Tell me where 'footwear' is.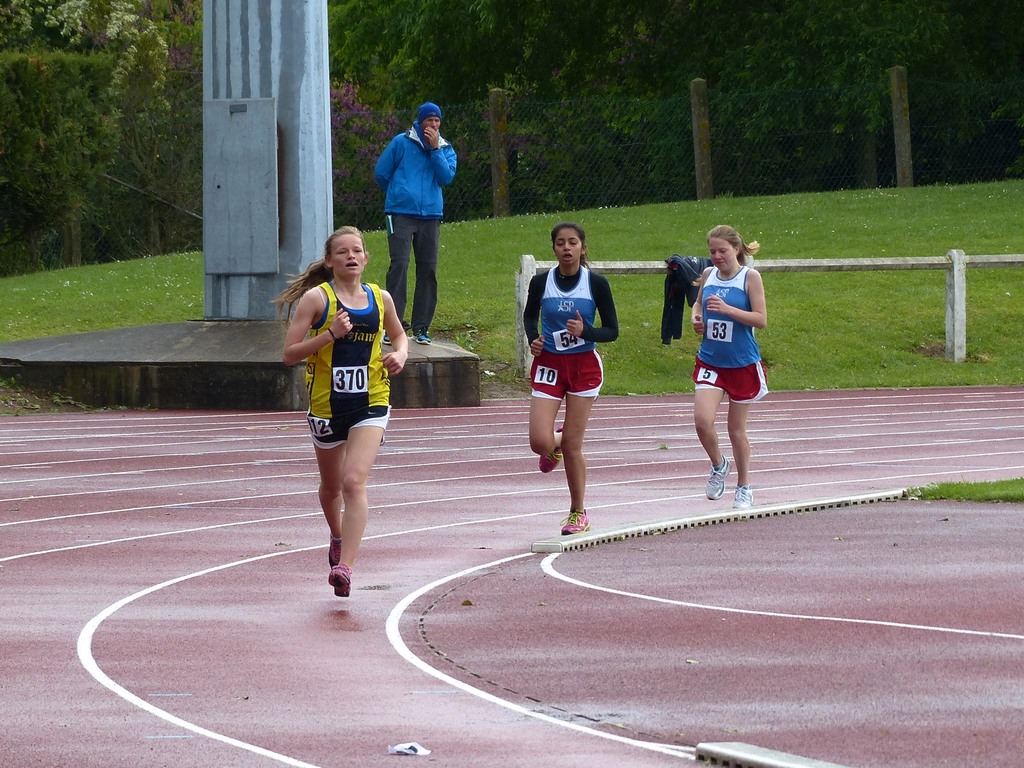
'footwear' is at x1=538 y1=426 x2=570 y2=475.
